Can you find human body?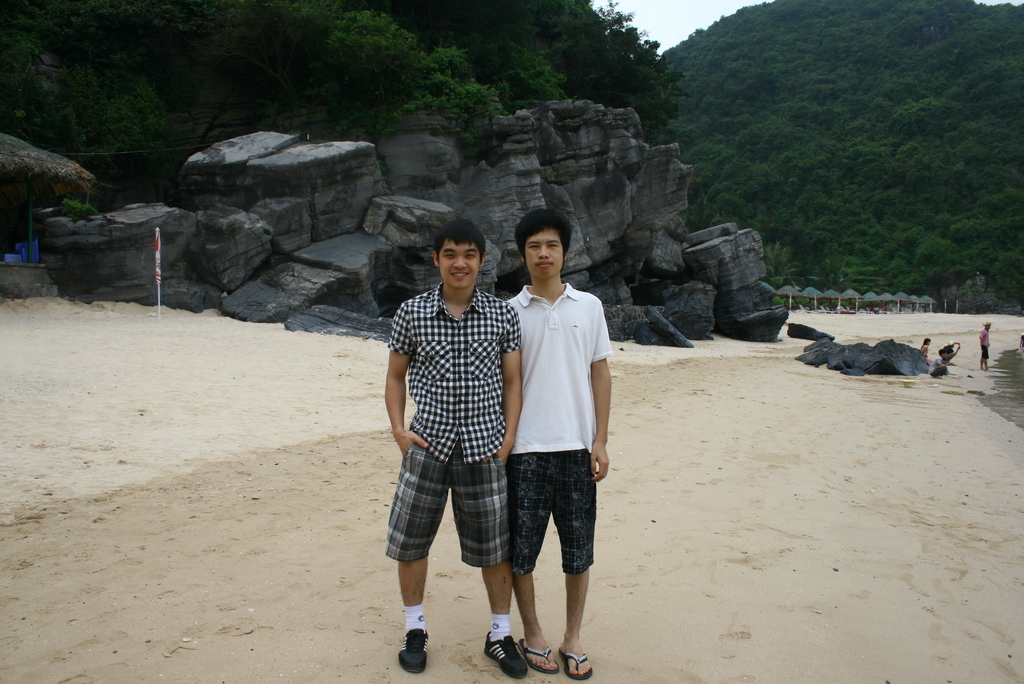
Yes, bounding box: (896, 307, 901, 312).
